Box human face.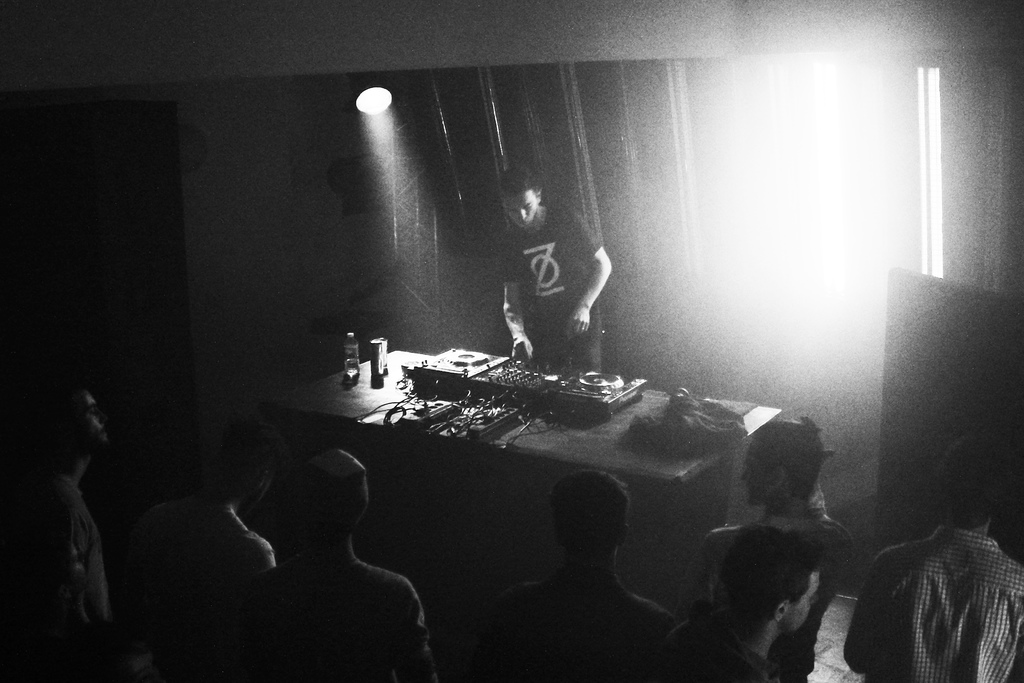
(503,192,536,227).
